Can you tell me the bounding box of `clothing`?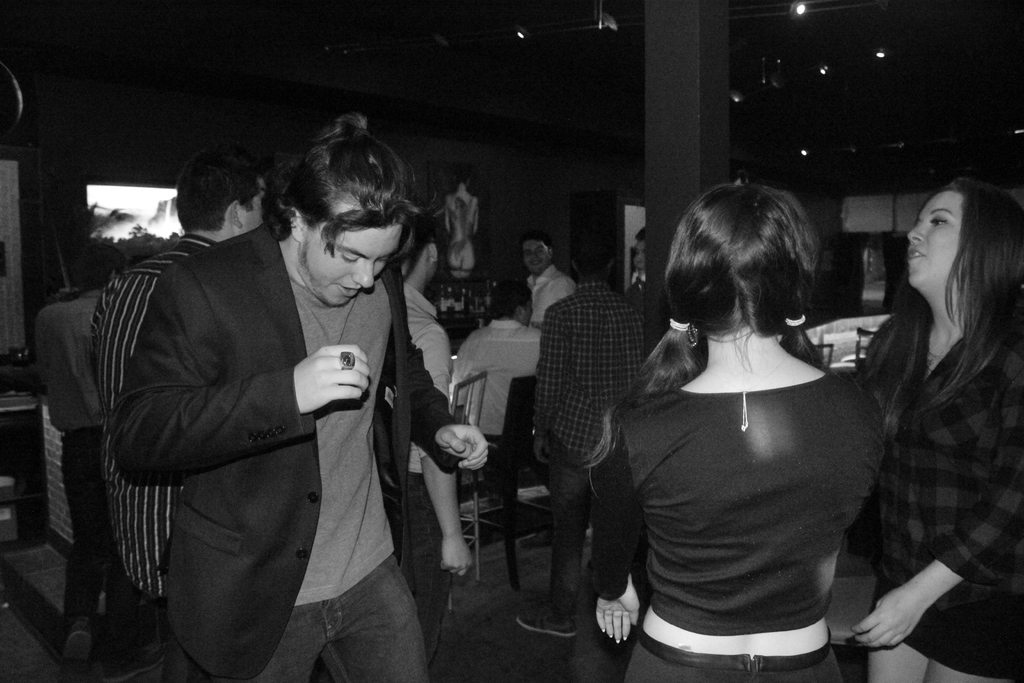
[95, 232, 215, 680].
